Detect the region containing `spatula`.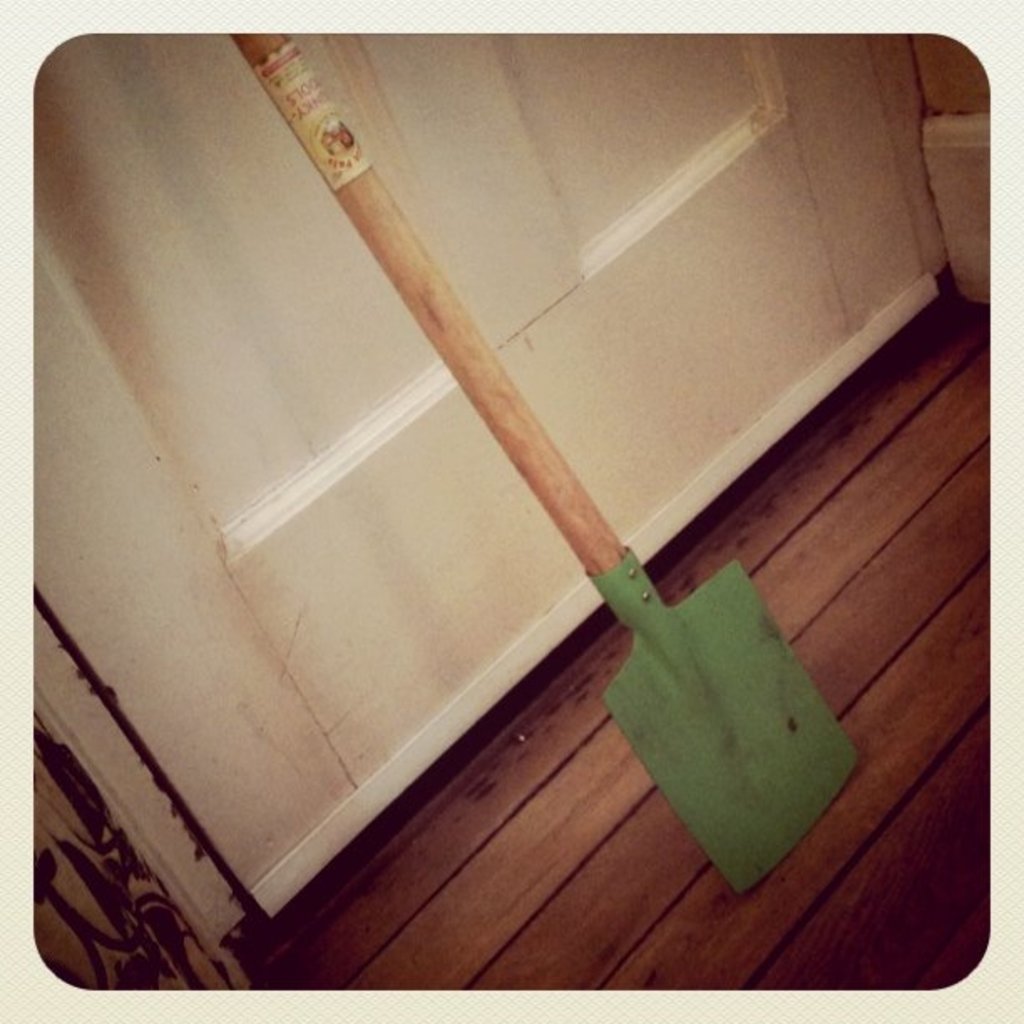
crop(224, 25, 863, 899).
